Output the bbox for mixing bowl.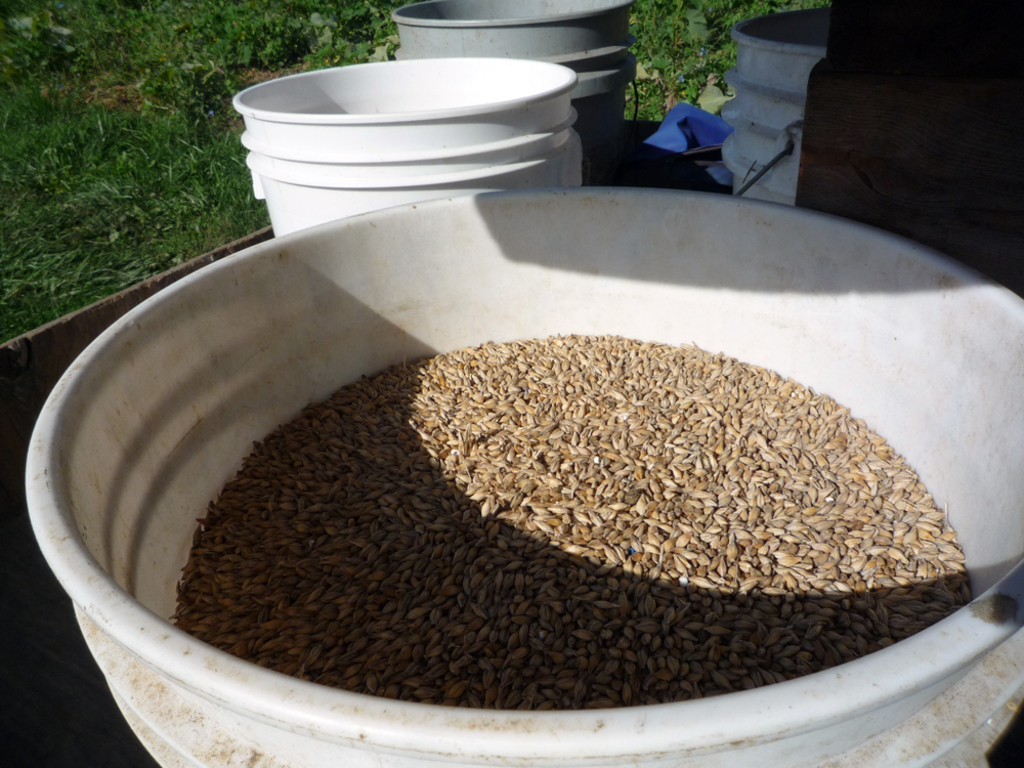
<region>22, 182, 1023, 767</region>.
